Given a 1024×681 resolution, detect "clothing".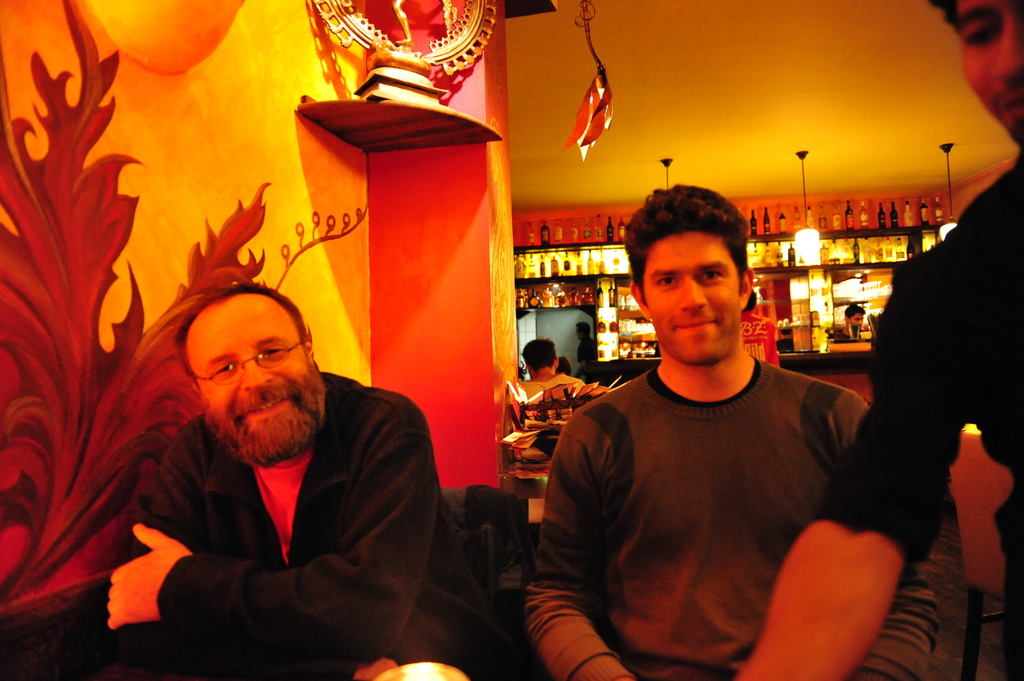
510, 375, 588, 404.
